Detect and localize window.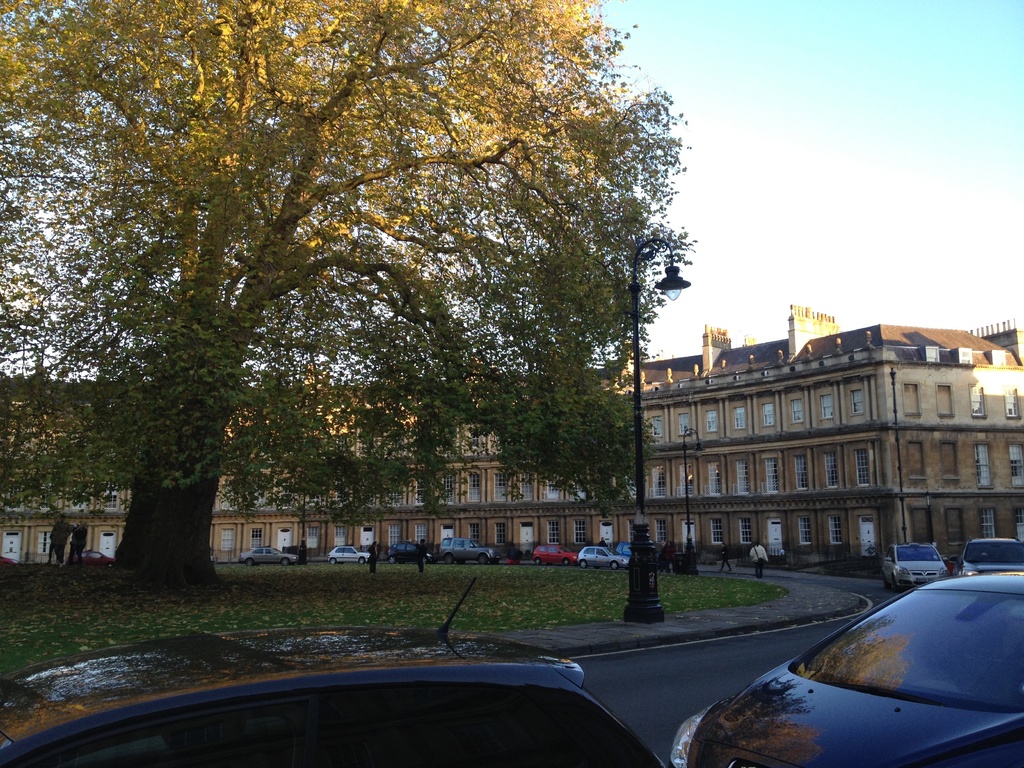
Localized at [707, 460, 724, 494].
